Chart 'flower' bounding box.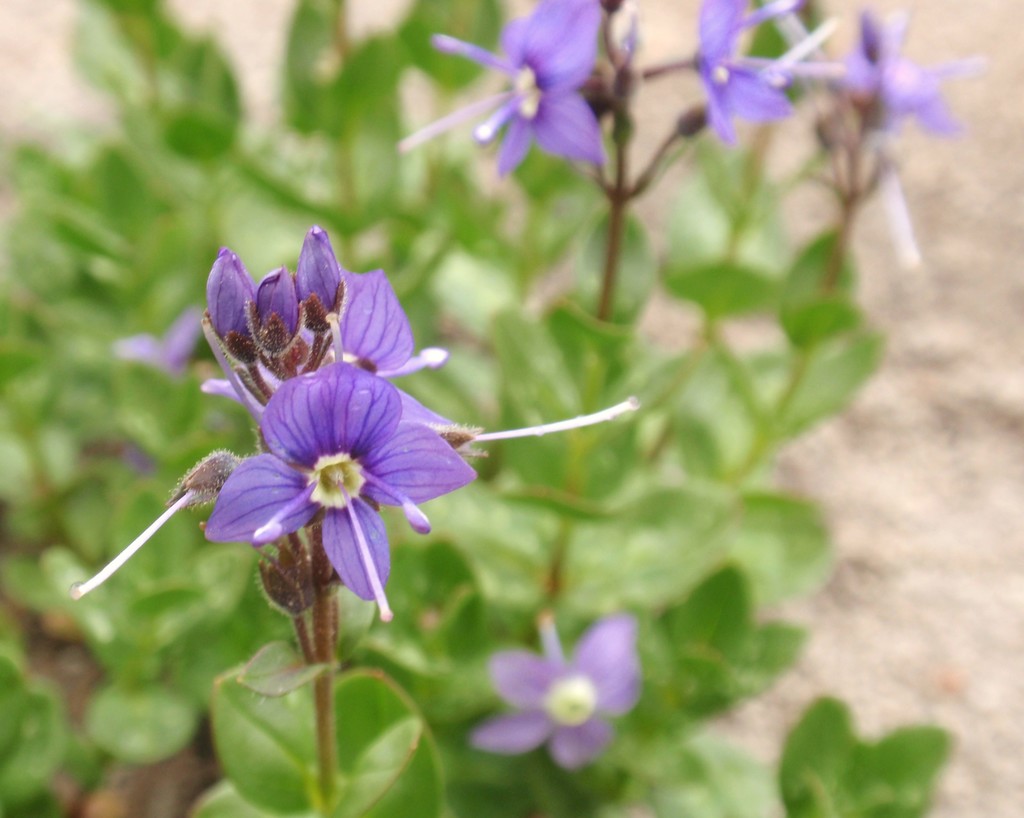
Charted: bbox=[397, 0, 609, 183].
